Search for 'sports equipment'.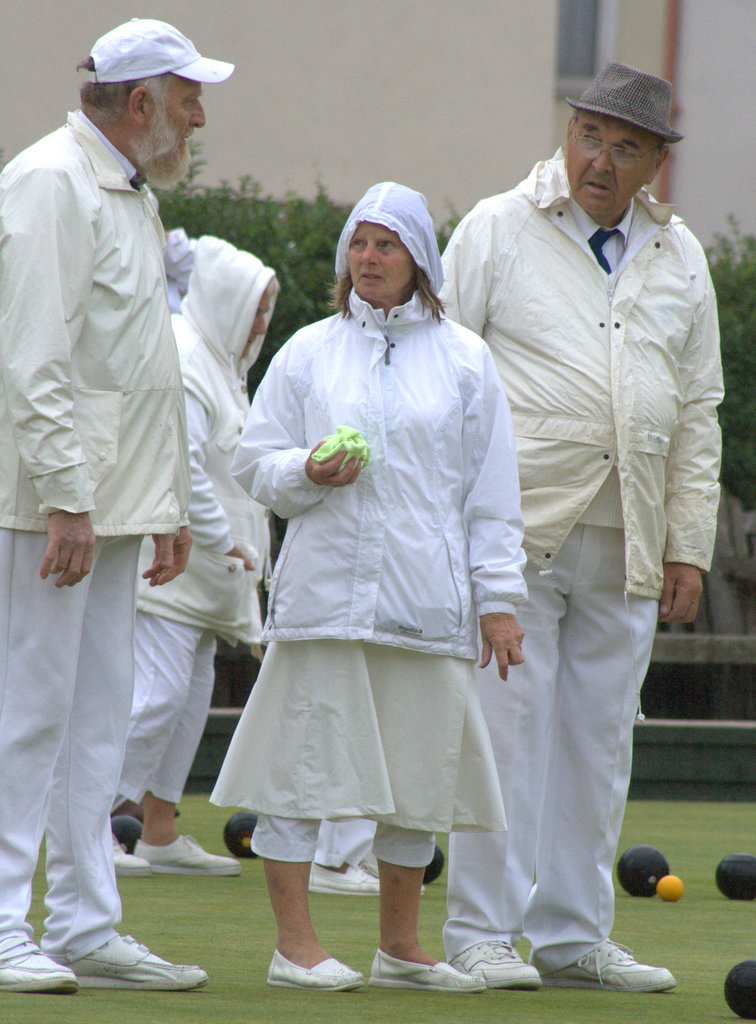
Found at locate(726, 961, 755, 1019).
